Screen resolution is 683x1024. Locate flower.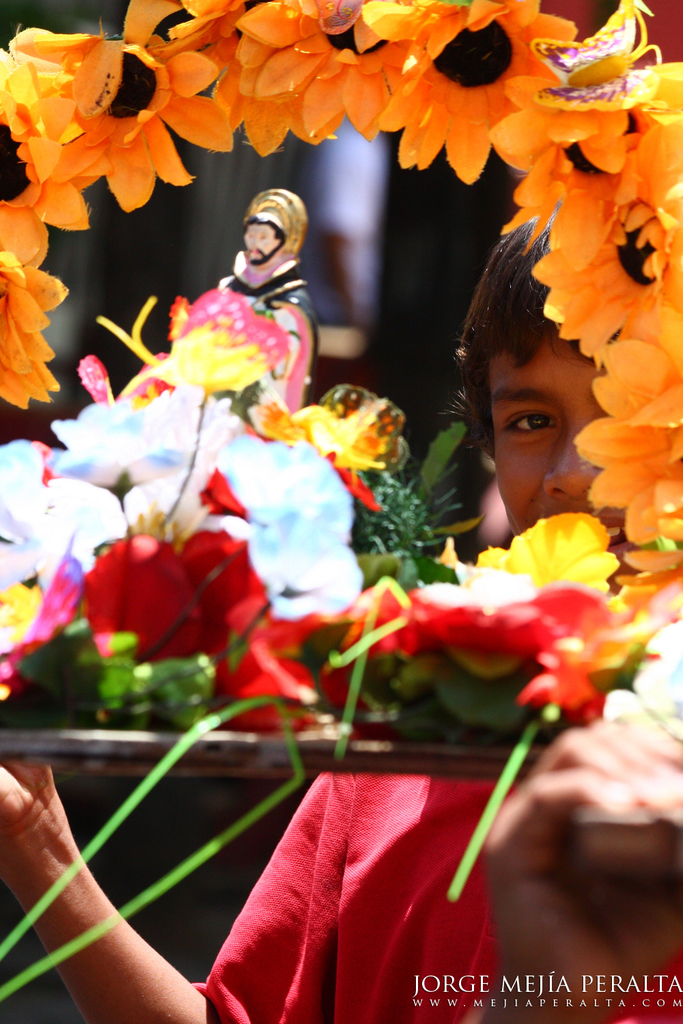
bbox=[371, 14, 574, 165].
